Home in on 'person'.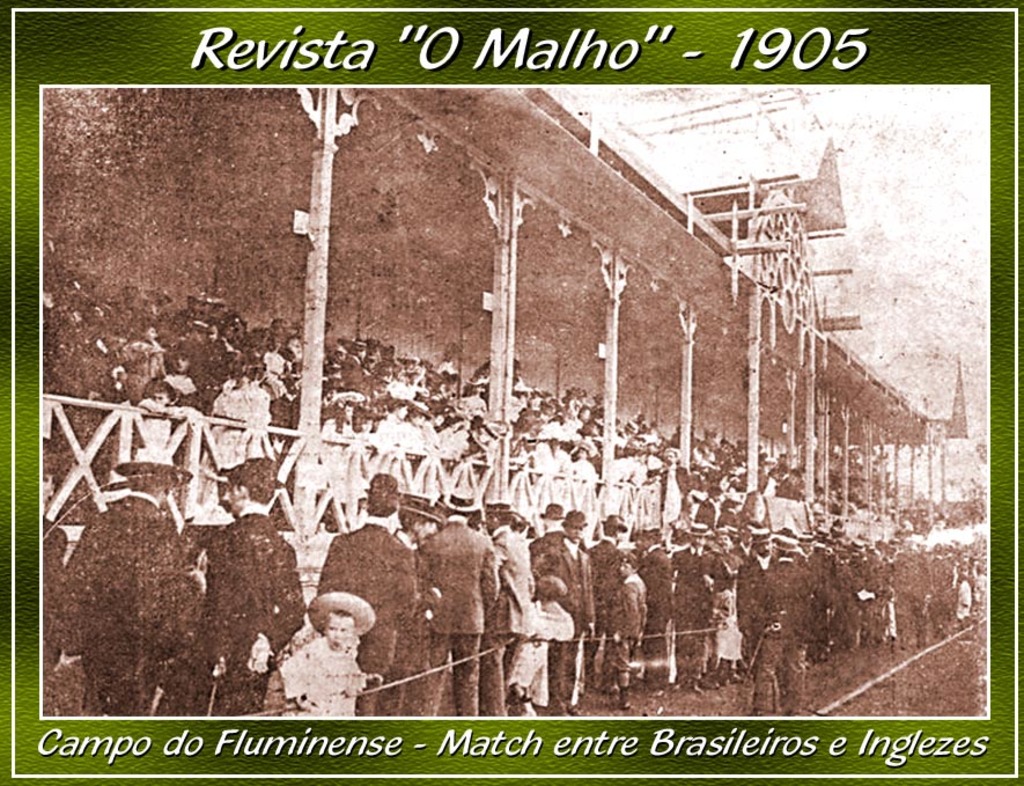
Homed in at select_region(45, 439, 90, 704).
